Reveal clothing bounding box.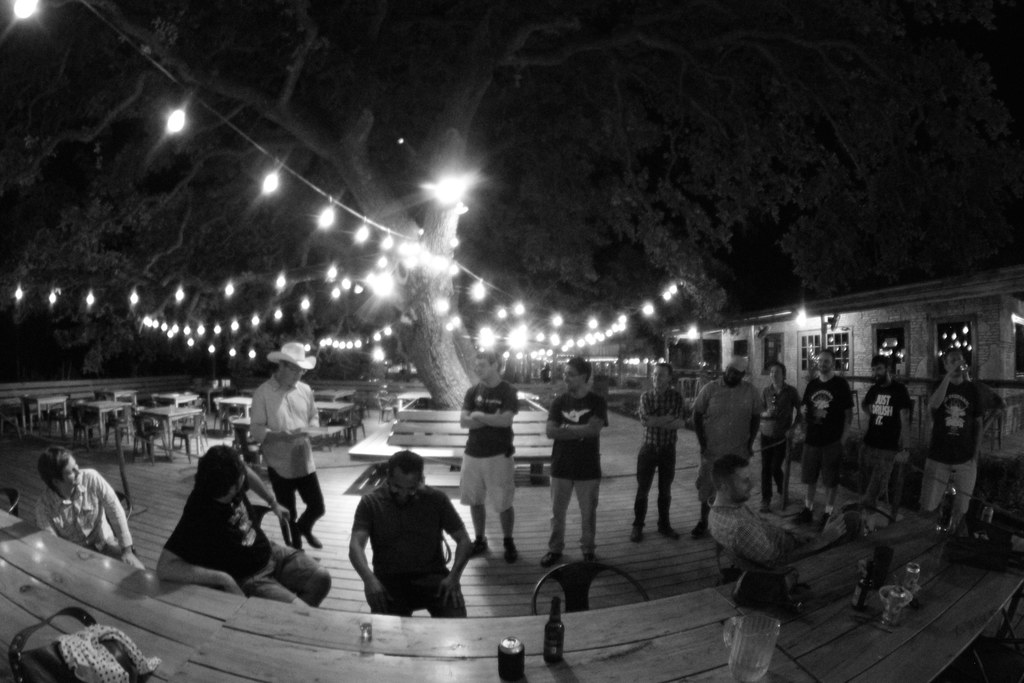
Revealed: 694 372 765 504.
